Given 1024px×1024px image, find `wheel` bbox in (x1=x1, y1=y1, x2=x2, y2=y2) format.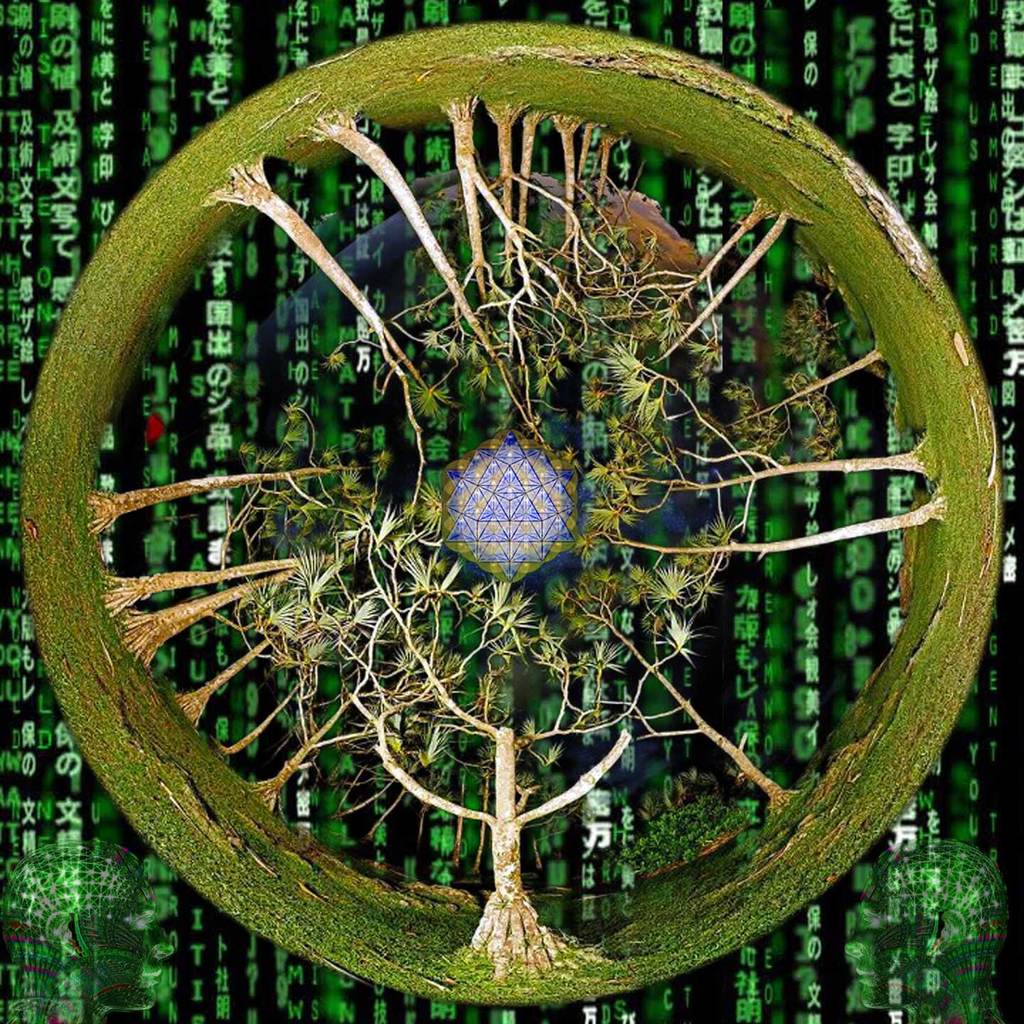
(x1=14, y1=18, x2=1004, y2=1000).
